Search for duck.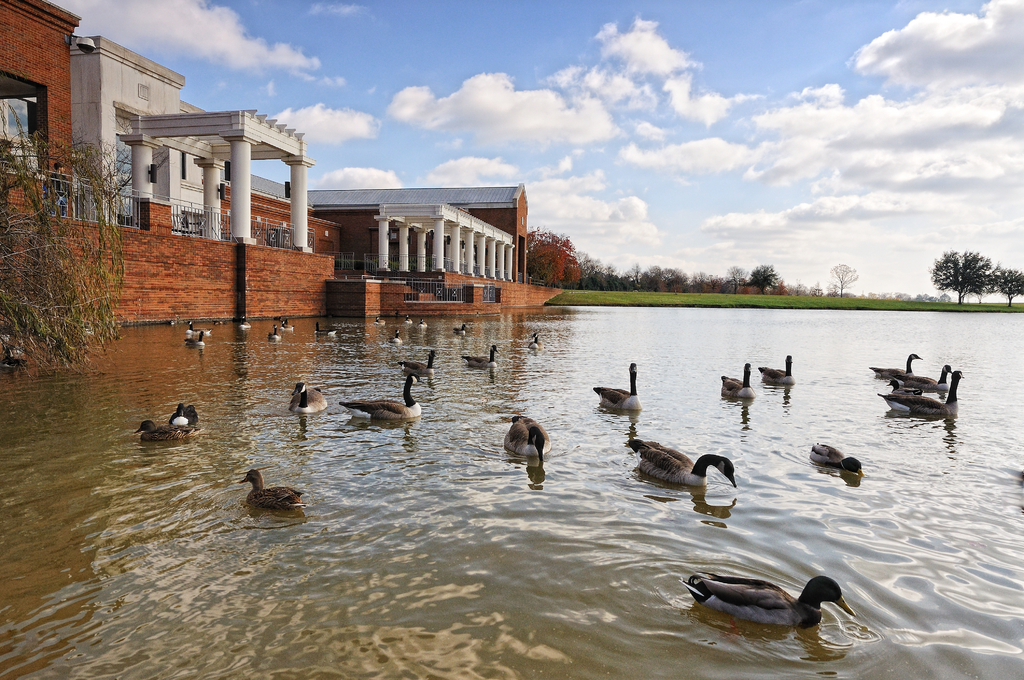
Found at x1=415, y1=315, x2=428, y2=335.
